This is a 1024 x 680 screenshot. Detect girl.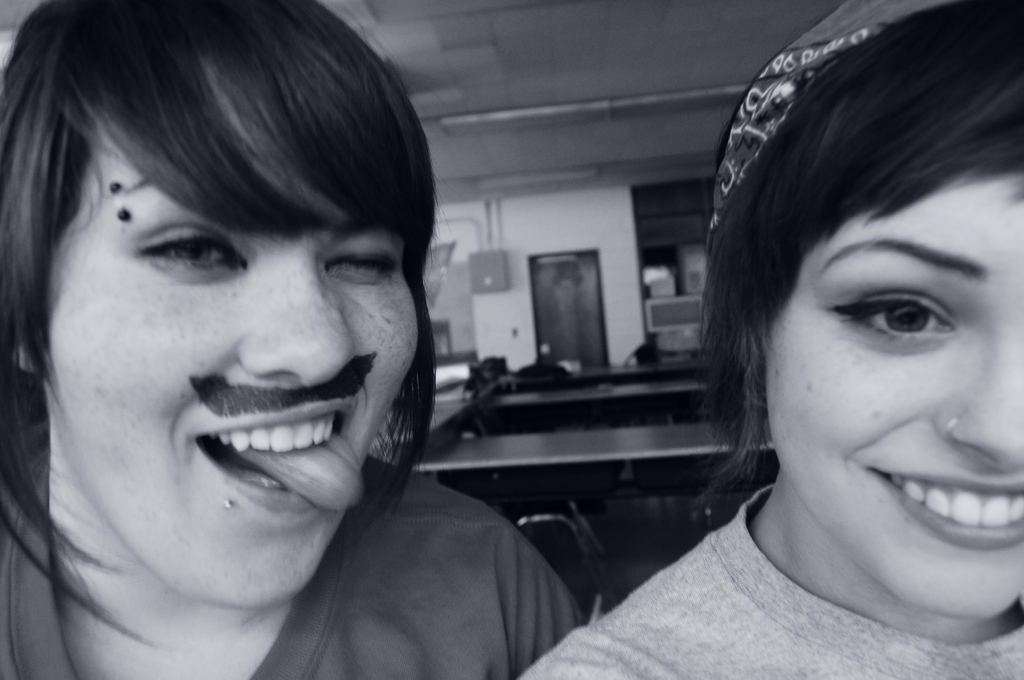
box(0, 0, 583, 679).
